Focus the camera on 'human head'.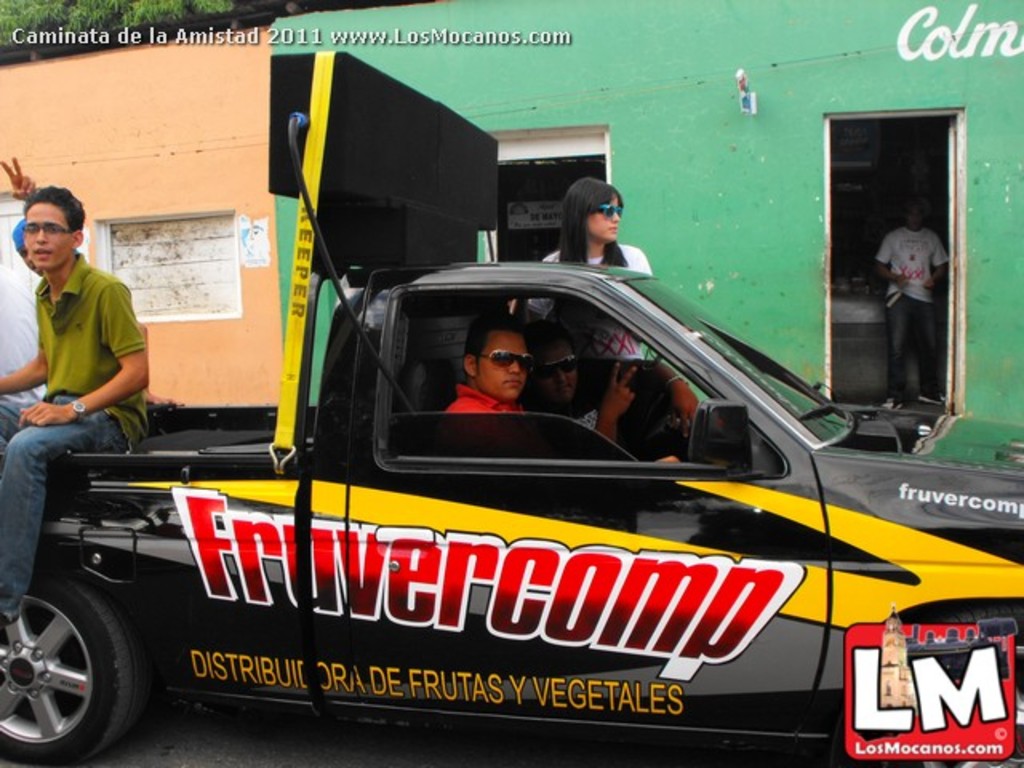
Focus region: <box>6,179,82,269</box>.
